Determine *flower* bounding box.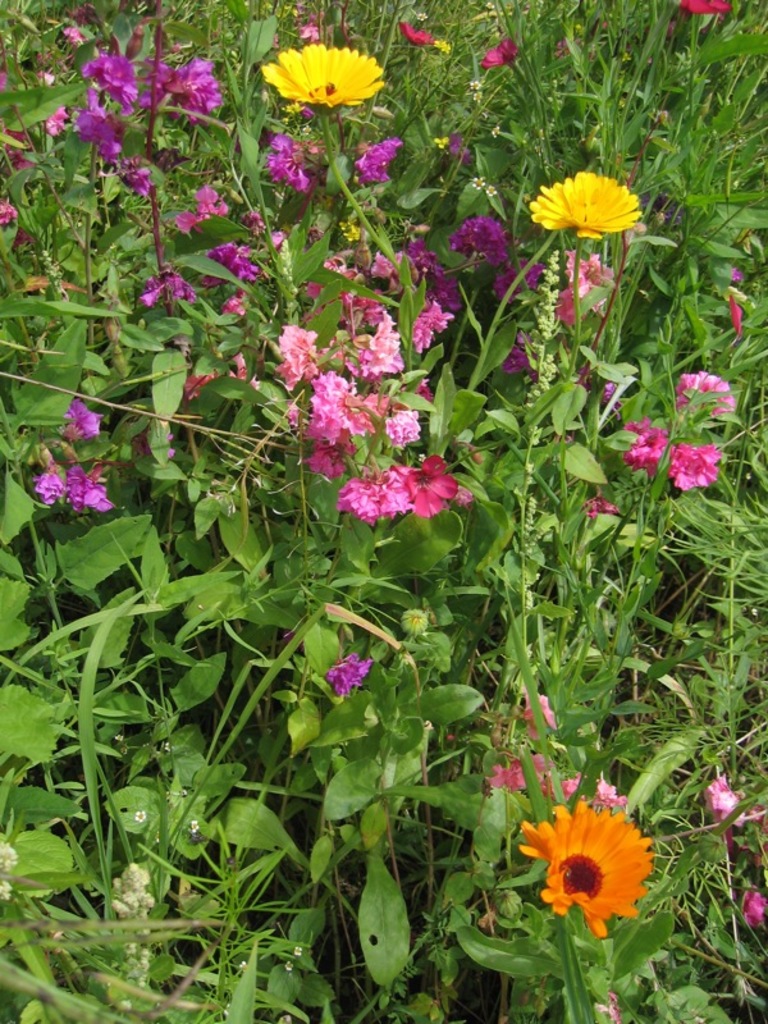
Determined: <bbox>127, 803, 148, 822</bbox>.
